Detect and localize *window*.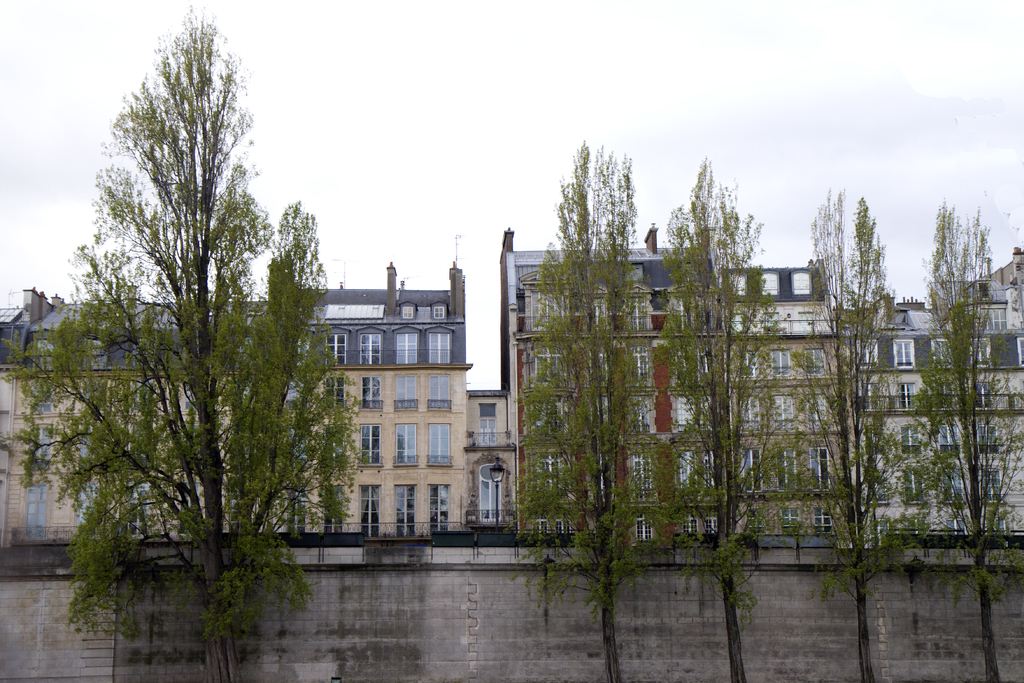
Localized at (x1=735, y1=399, x2=758, y2=431).
